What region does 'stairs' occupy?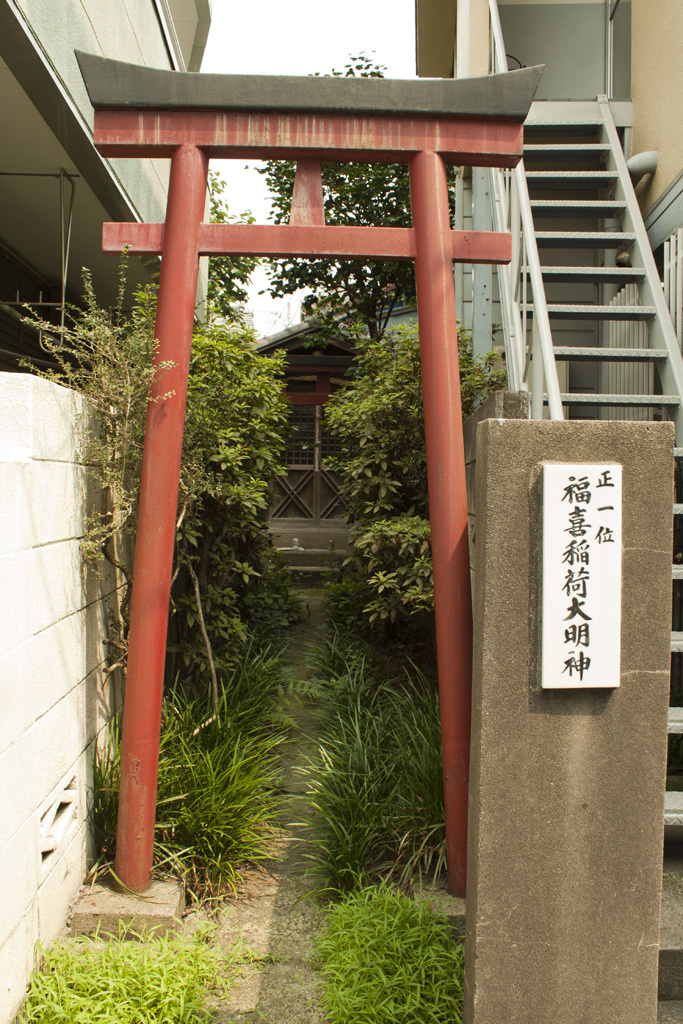
x1=271 y1=523 x2=360 y2=590.
